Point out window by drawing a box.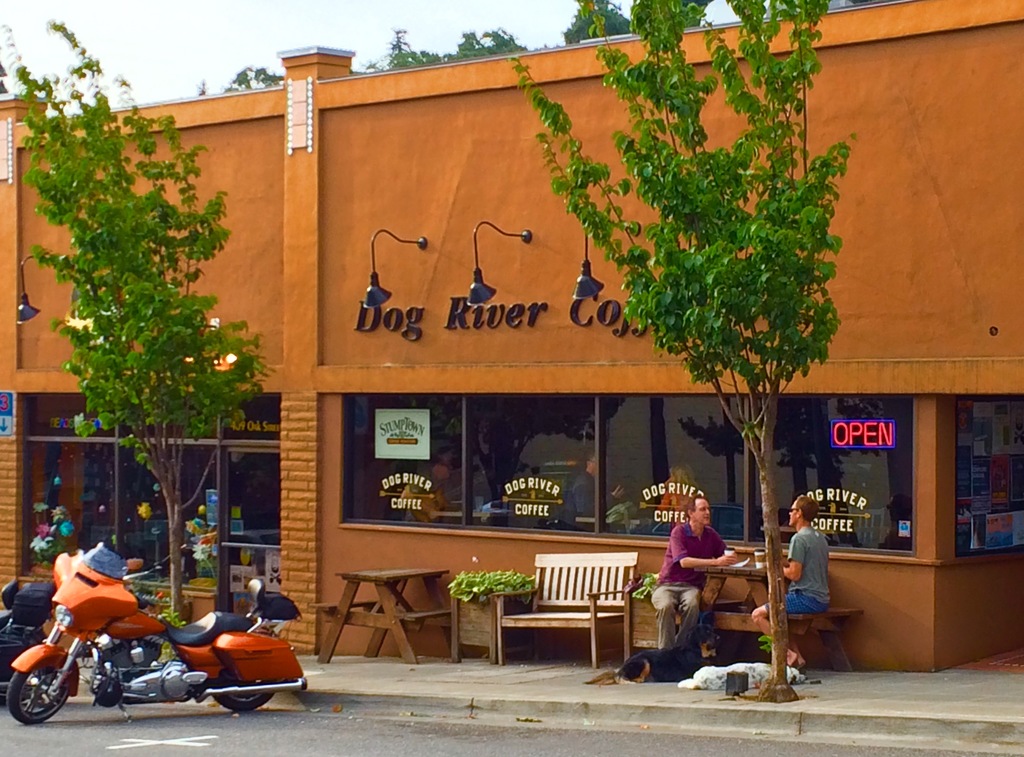
rect(20, 382, 280, 606).
